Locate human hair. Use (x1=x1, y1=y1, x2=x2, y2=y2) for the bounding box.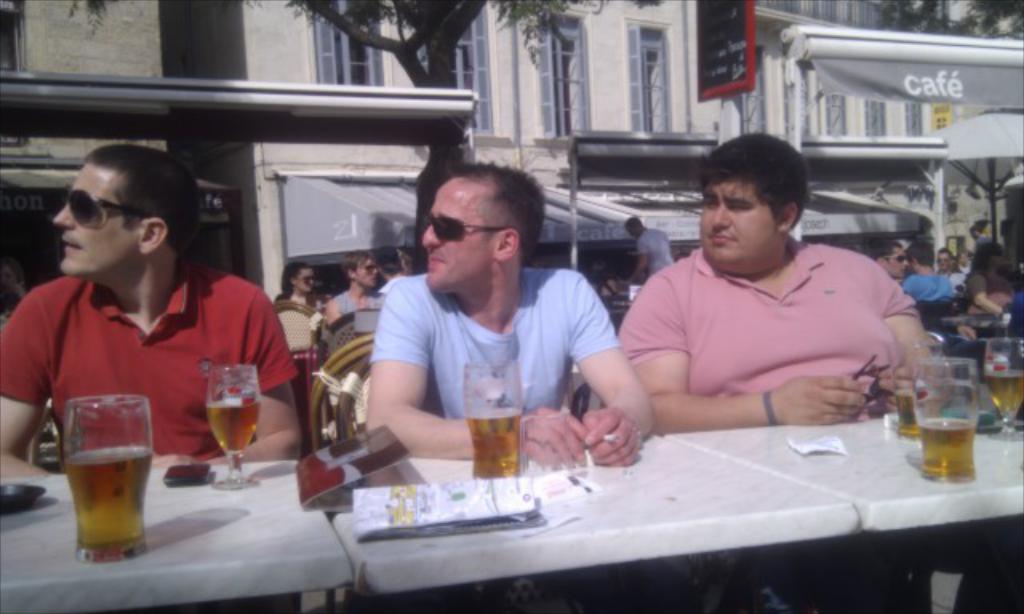
(x1=707, y1=134, x2=821, y2=238).
